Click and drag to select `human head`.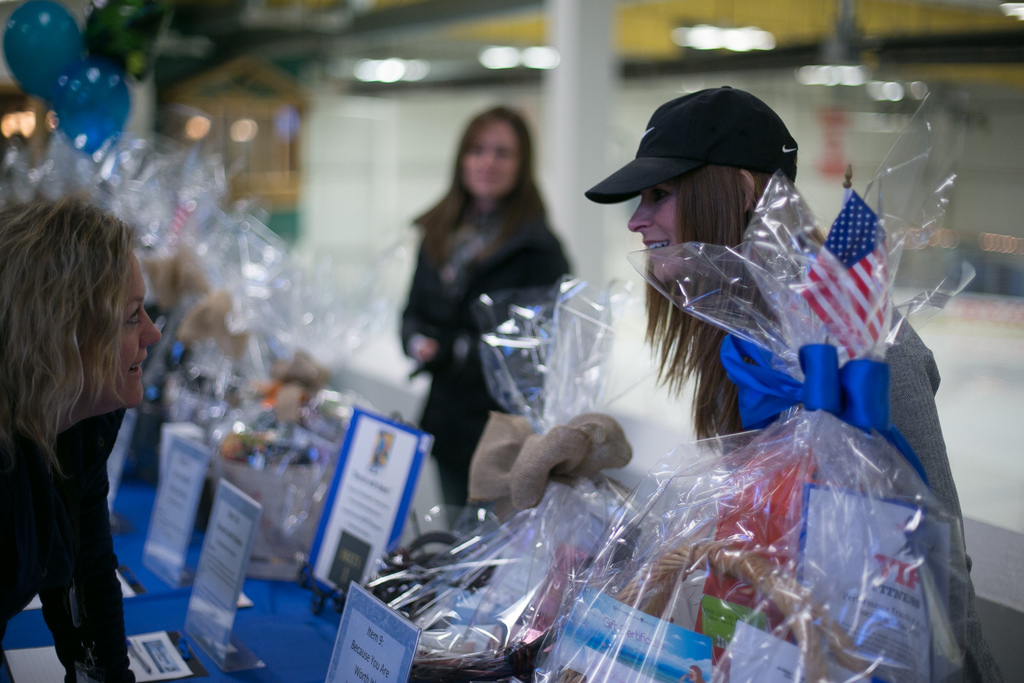
Selection: region(0, 197, 163, 436).
